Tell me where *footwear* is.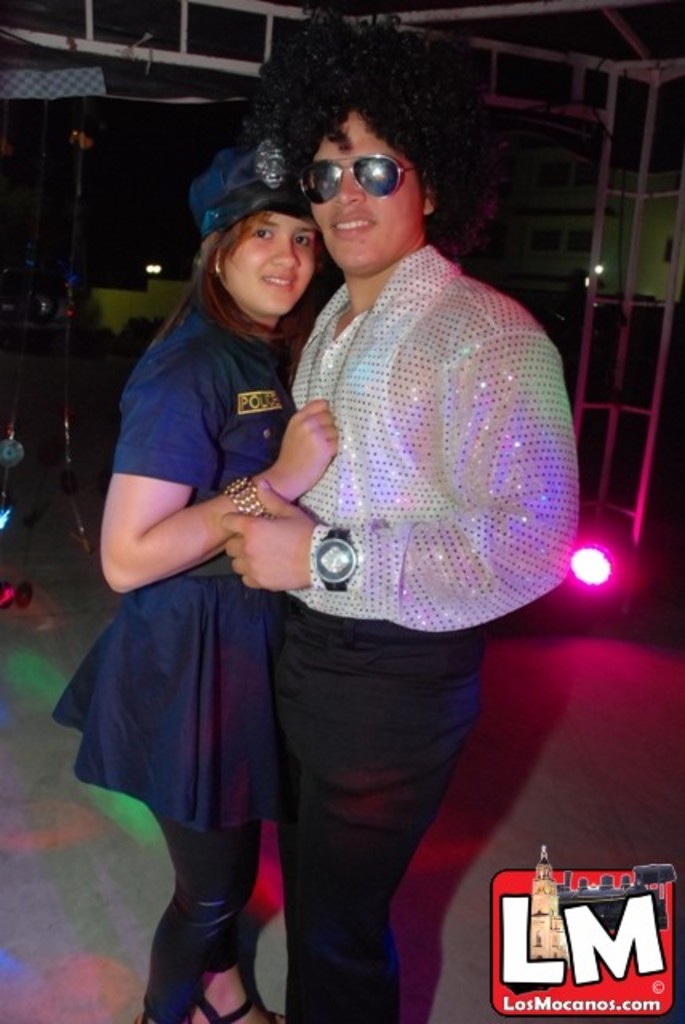
*footwear* is at rect(186, 982, 288, 1021).
